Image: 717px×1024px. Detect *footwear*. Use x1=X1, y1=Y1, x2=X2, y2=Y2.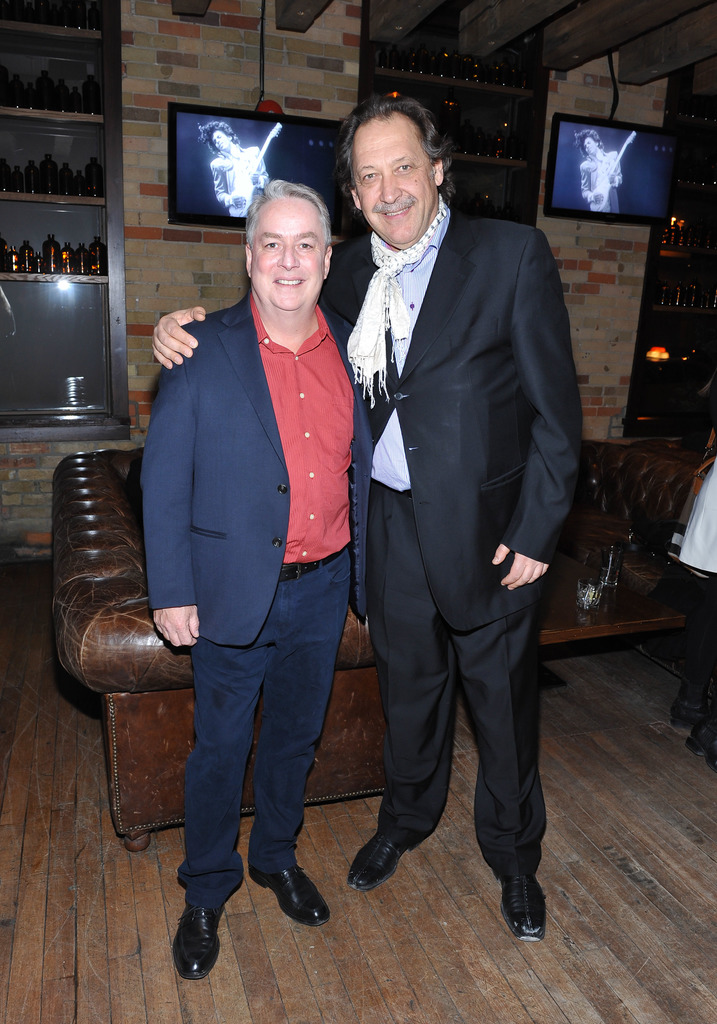
x1=165, y1=903, x2=224, y2=979.
